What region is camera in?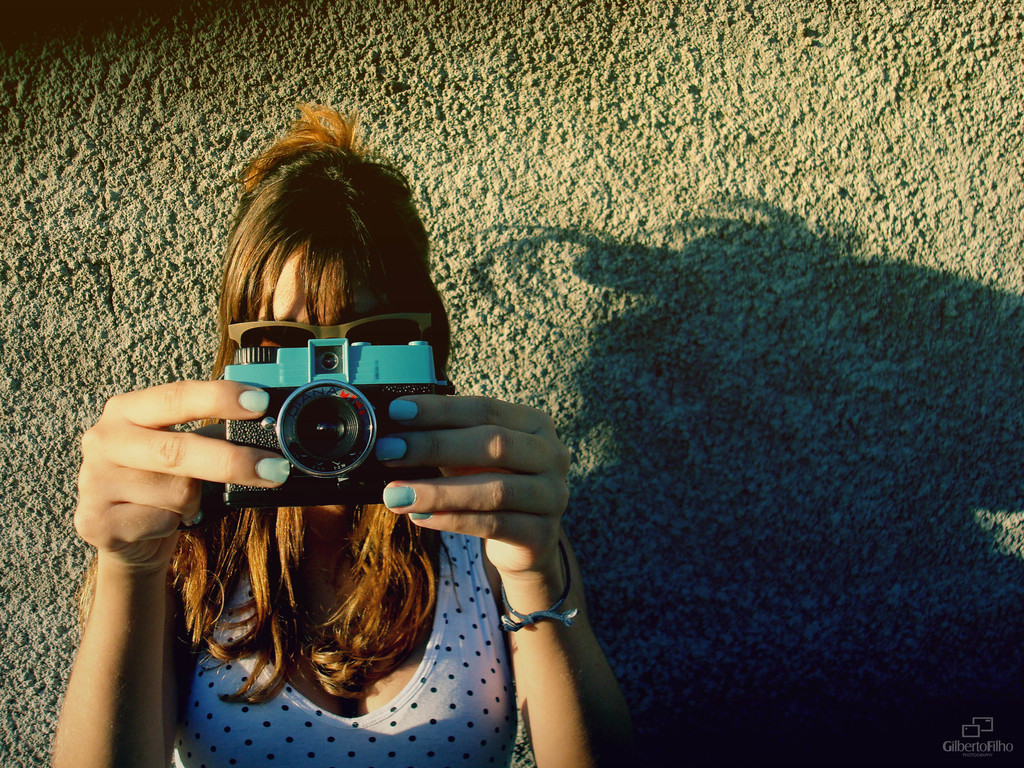
Rect(221, 346, 466, 514).
